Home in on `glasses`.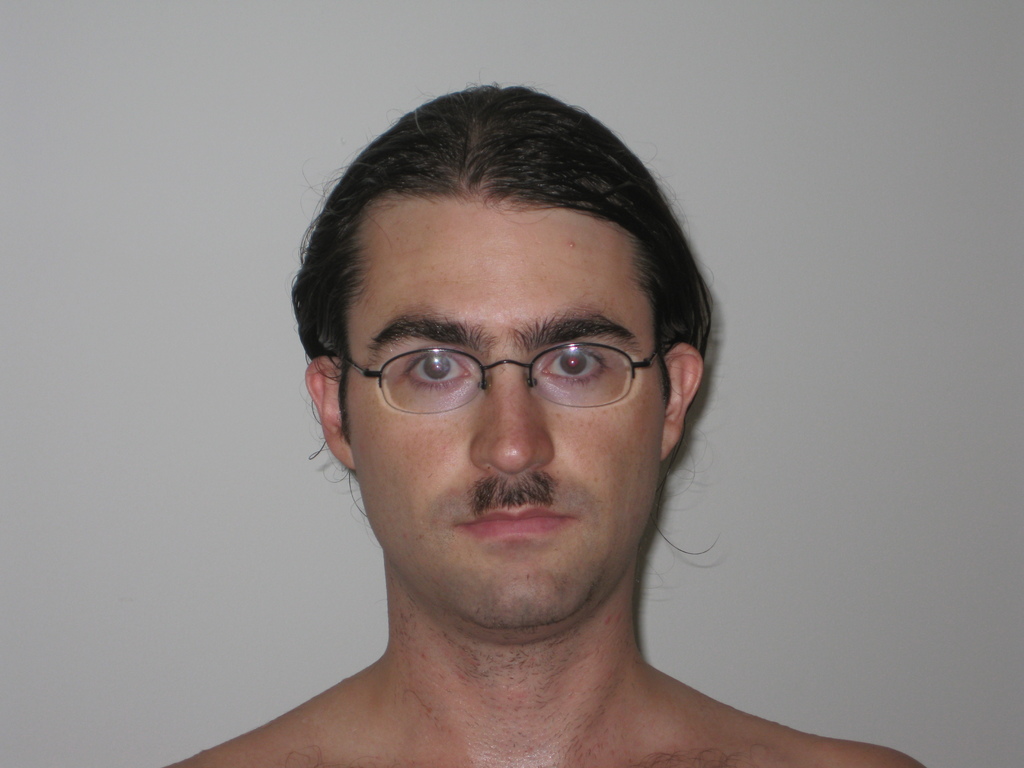
Homed in at (336, 344, 671, 416).
